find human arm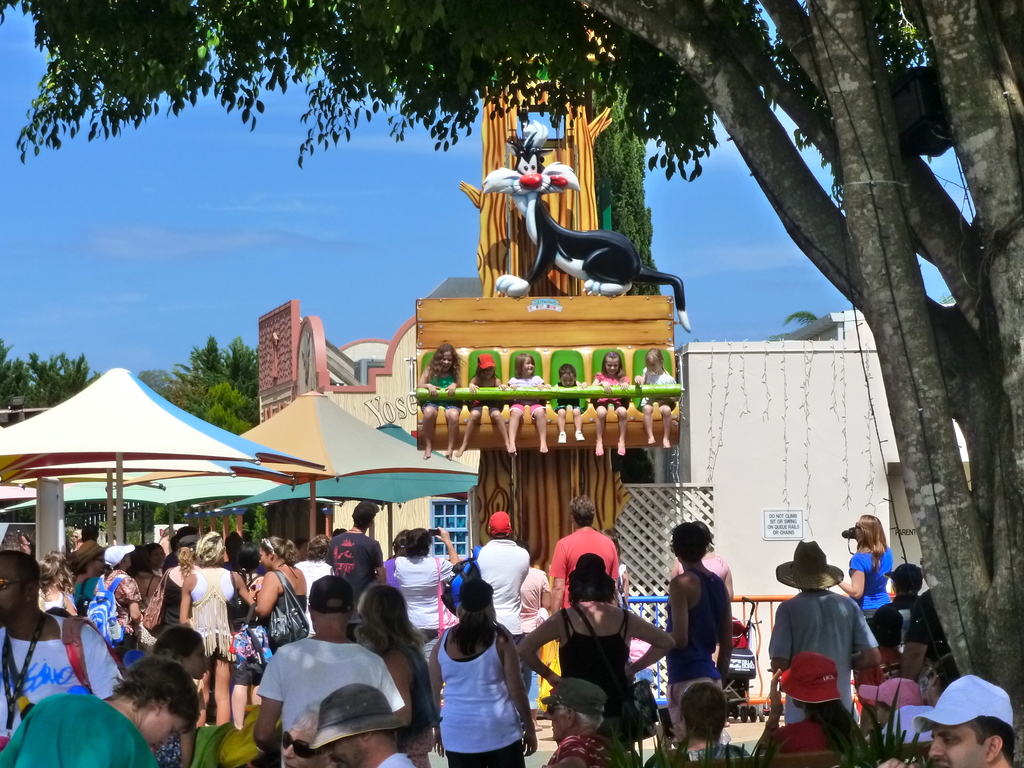
(left=762, top=676, right=784, bottom=751)
